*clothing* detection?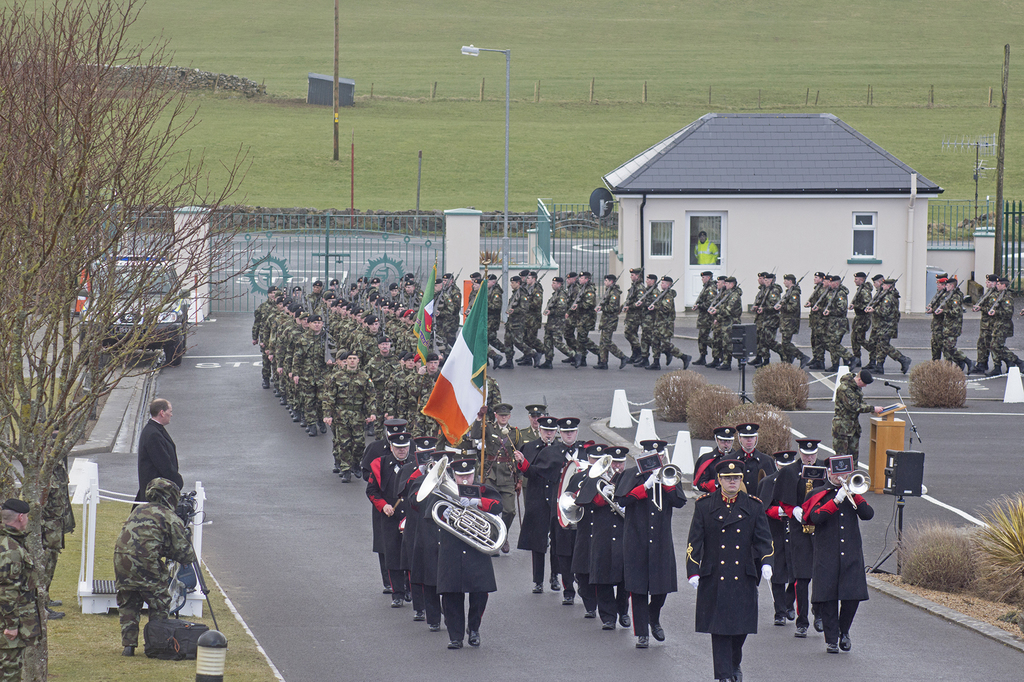
BBox(654, 286, 678, 356)
